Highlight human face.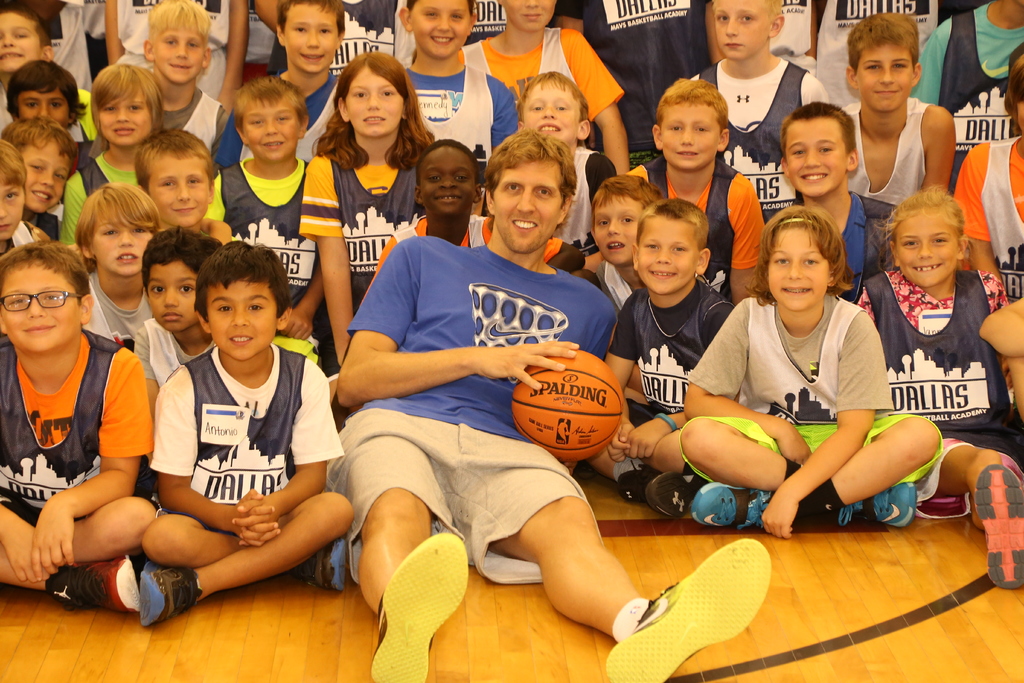
Highlighted region: box=[592, 192, 639, 267].
